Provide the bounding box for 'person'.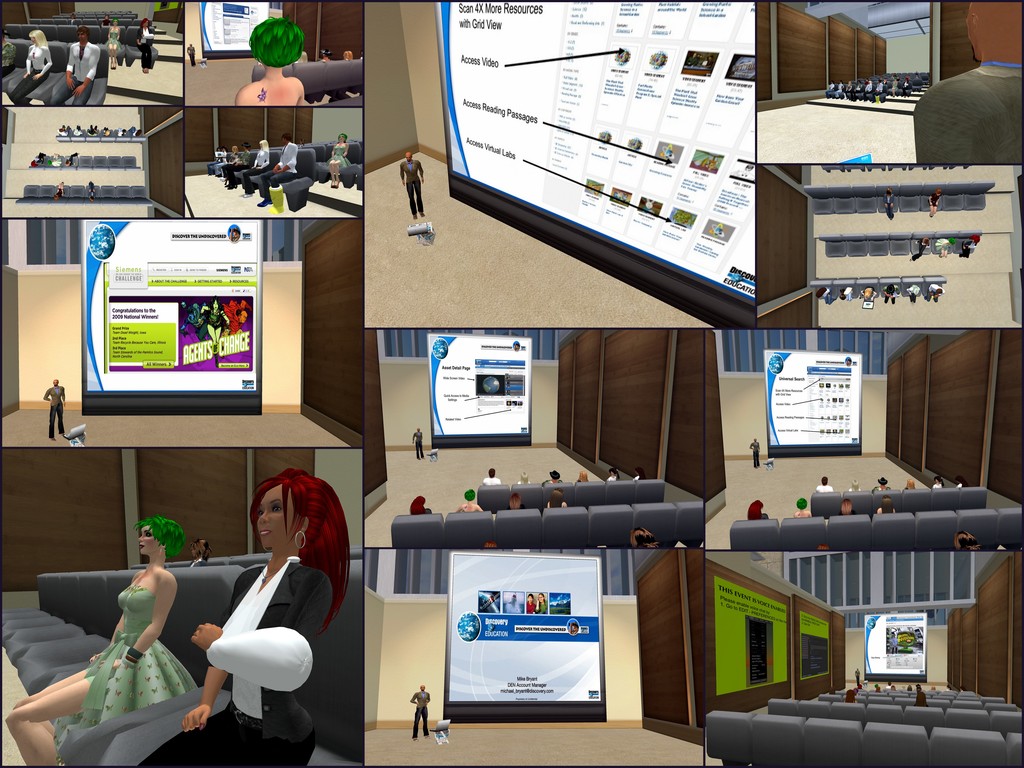
(788,500,808,526).
